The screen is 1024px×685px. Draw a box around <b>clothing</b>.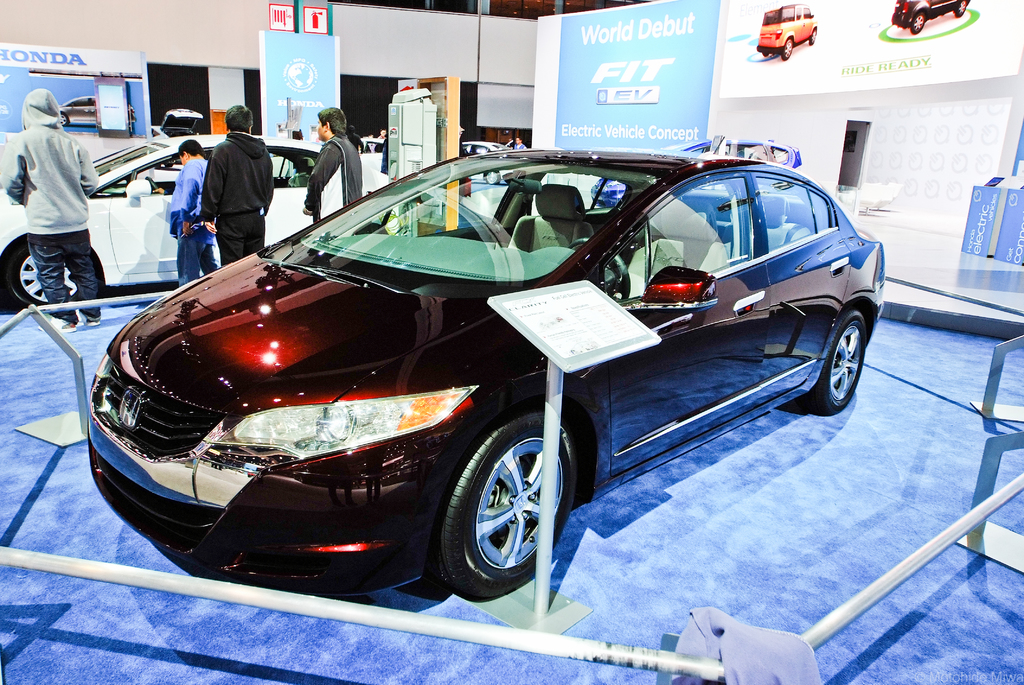
bbox(202, 131, 272, 263).
